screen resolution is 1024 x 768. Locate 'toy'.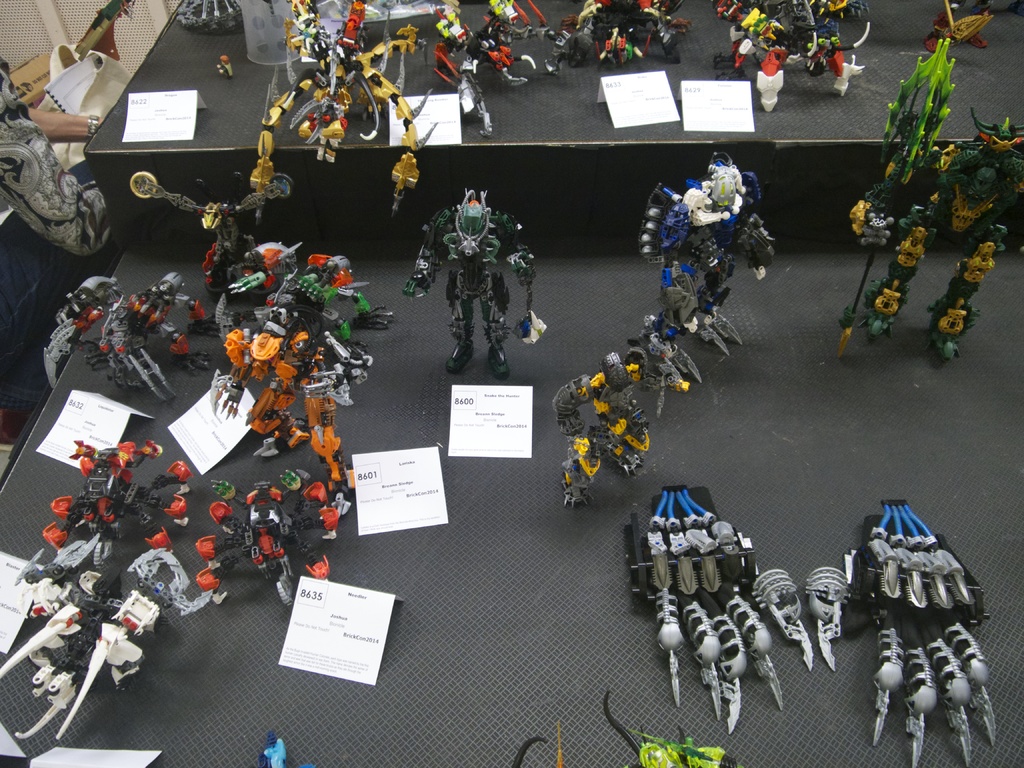
<region>553, 352, 689, 509</region>.
